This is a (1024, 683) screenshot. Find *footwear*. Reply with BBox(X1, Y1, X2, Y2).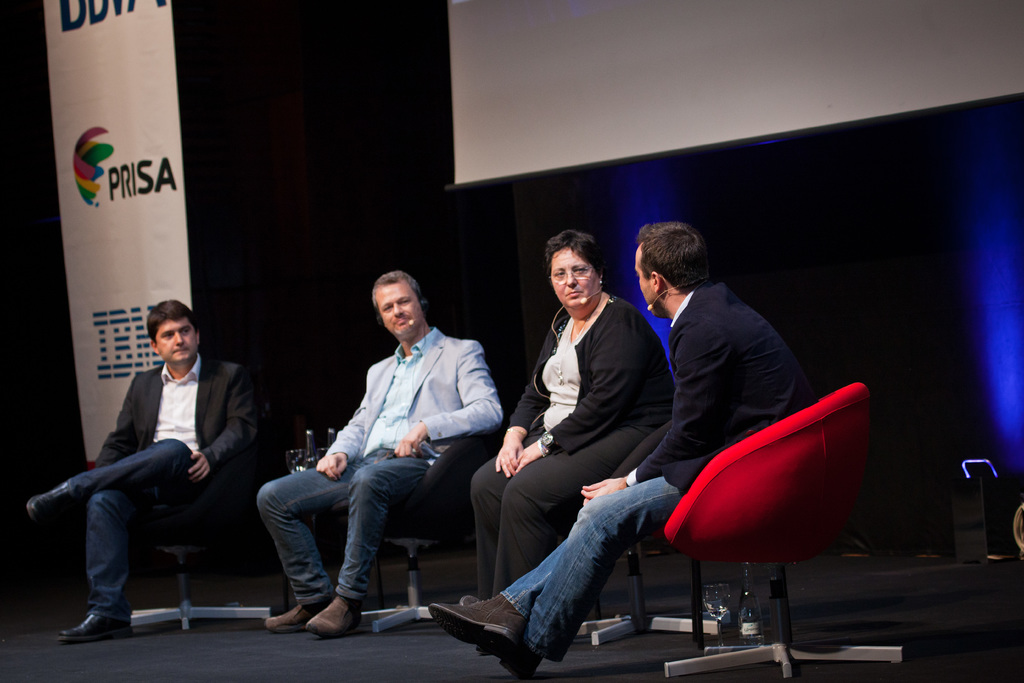
BBox(266, 599, 321, 630).
